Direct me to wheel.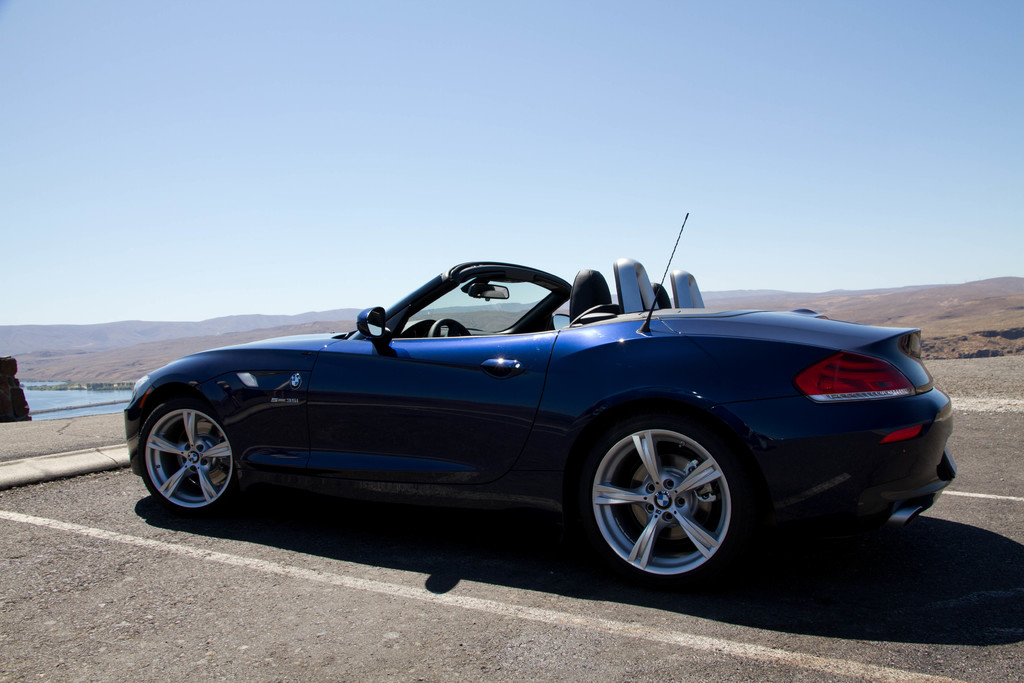
Direction: x1=133 y1=398 x2=251 y2=528.
